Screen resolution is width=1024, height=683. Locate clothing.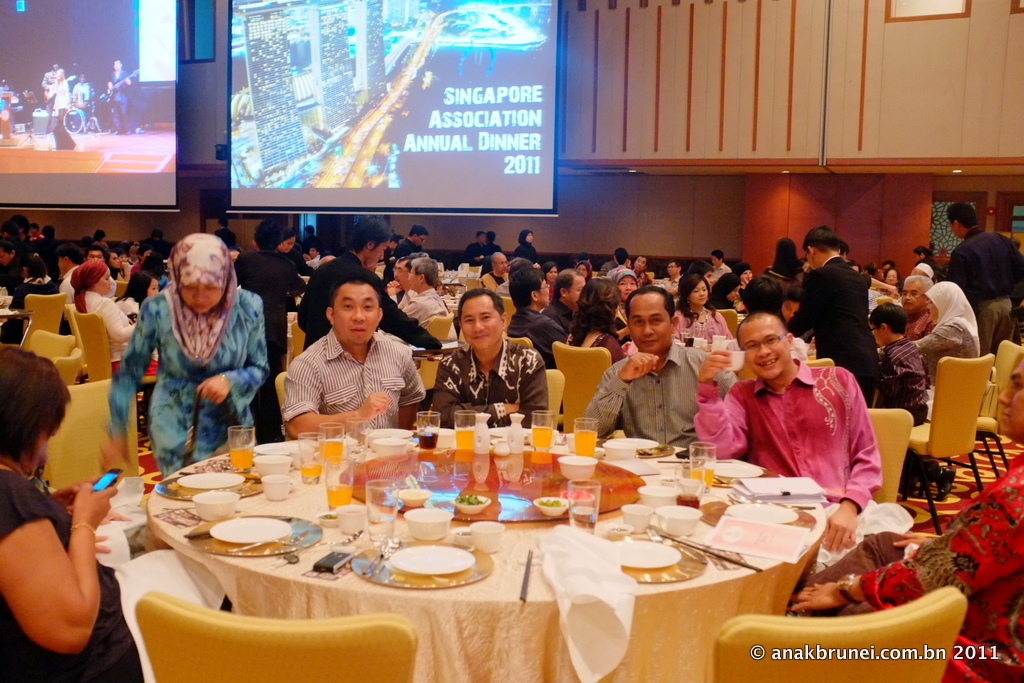
x1=489 y1=303 x2=573 y2=376.
